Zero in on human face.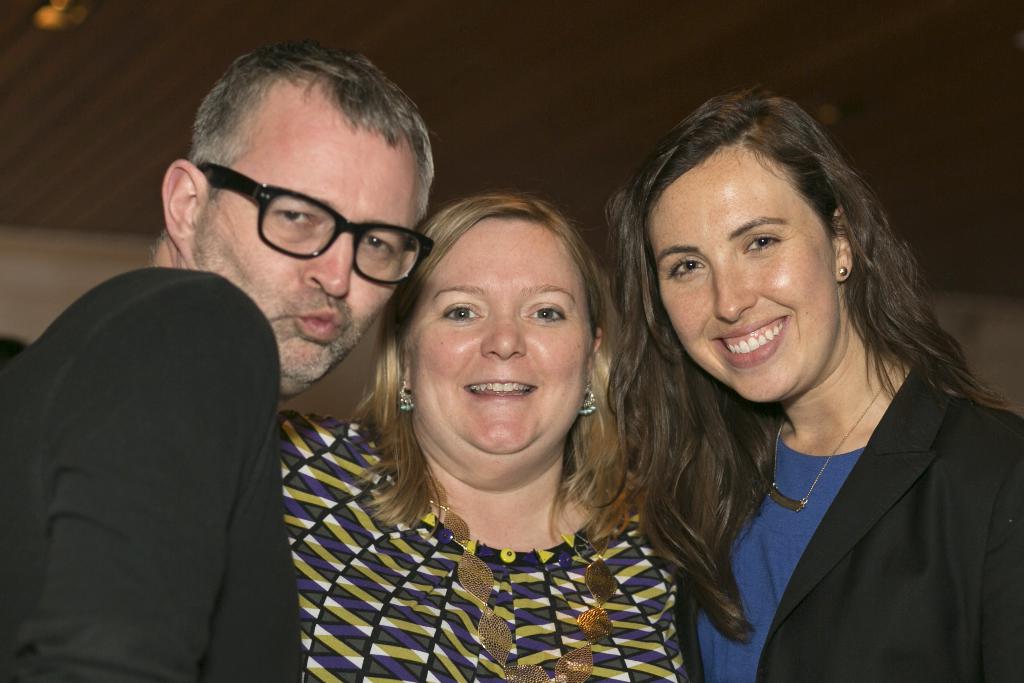
Zeroed in: select_region(653, 148, 841, 397).
